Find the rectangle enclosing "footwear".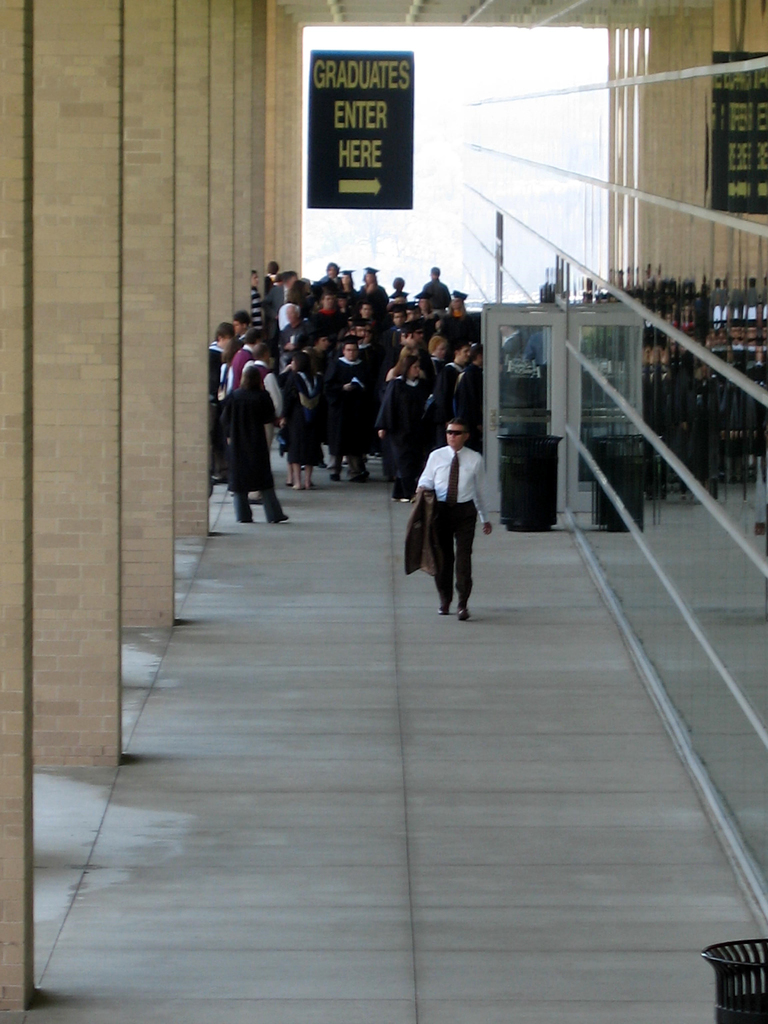
{"x1": 269, "y1": 514, "x2": 285, "y2": 525}.
